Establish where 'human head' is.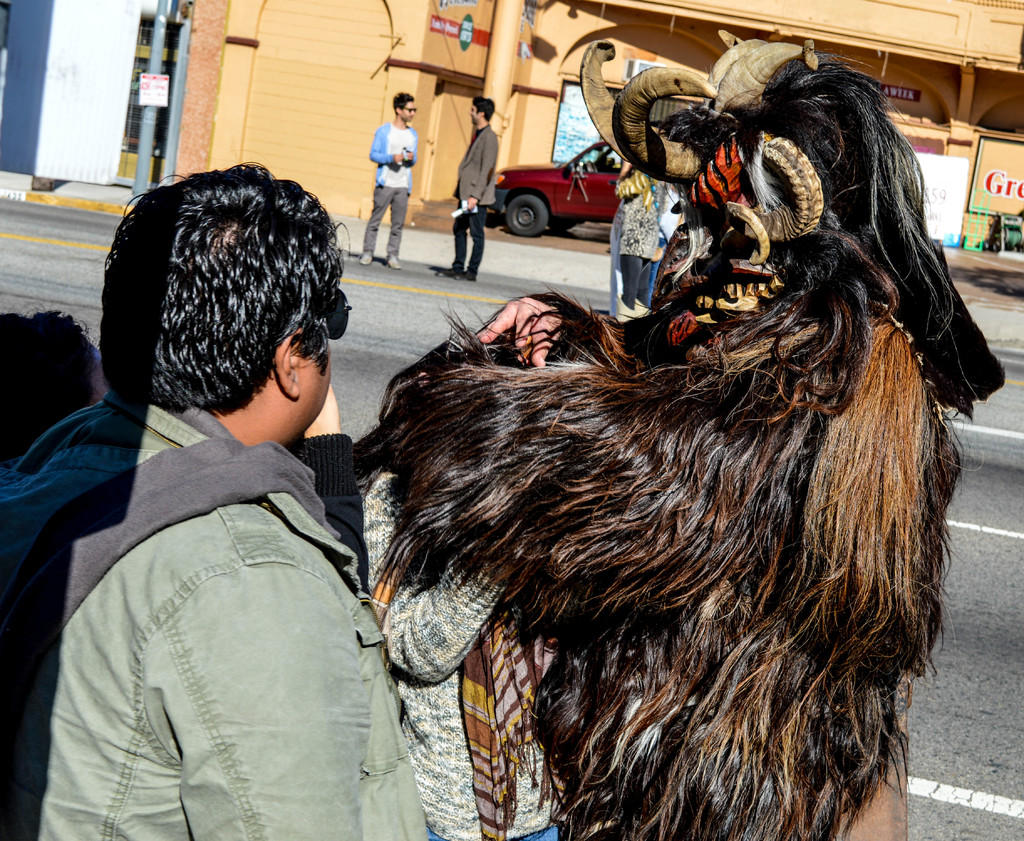
Established at {"left": 79, "top": 149, "right": 339, "bottom": 447}.
